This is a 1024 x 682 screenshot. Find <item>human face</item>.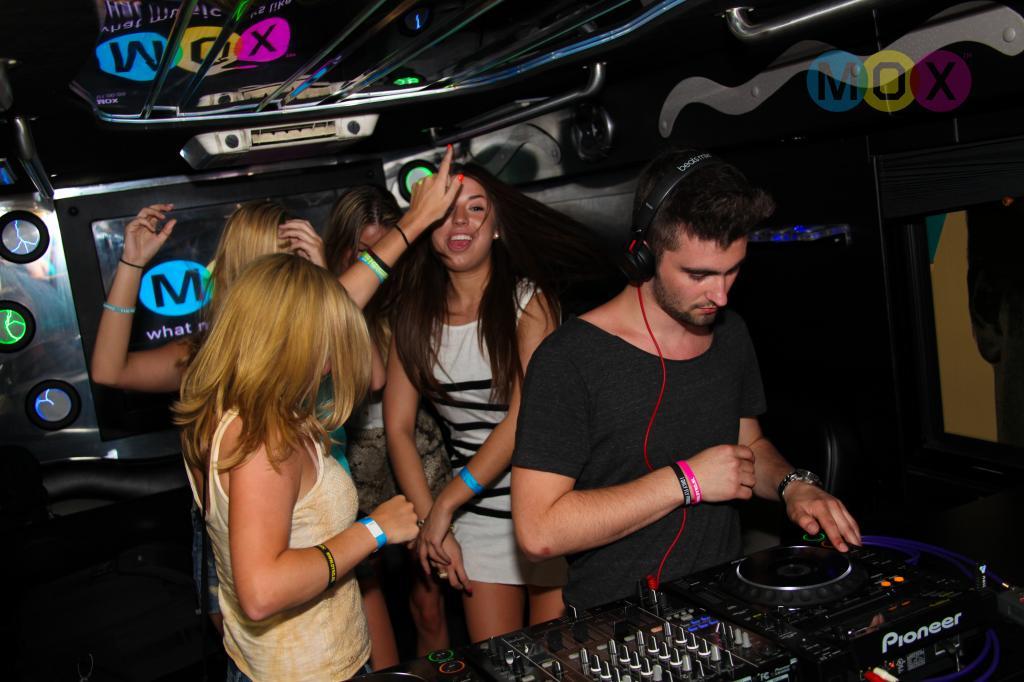
Bounding box: 660/233/749/333.
